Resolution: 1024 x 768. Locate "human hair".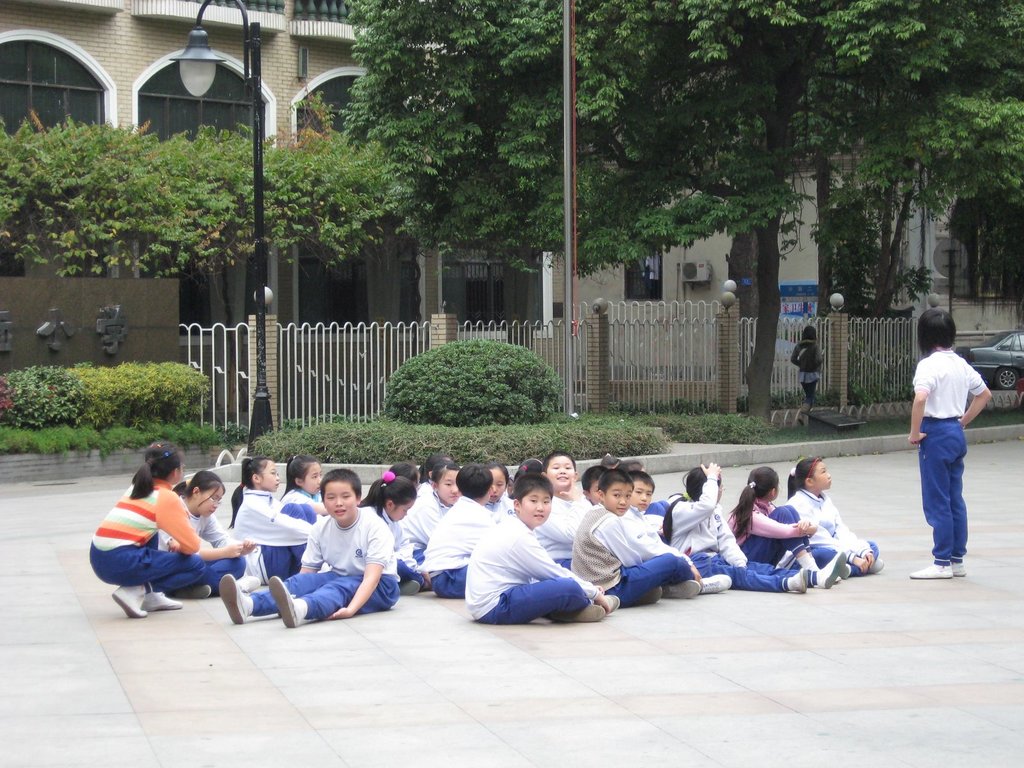
l=579, t=464, r=609, b=493.
